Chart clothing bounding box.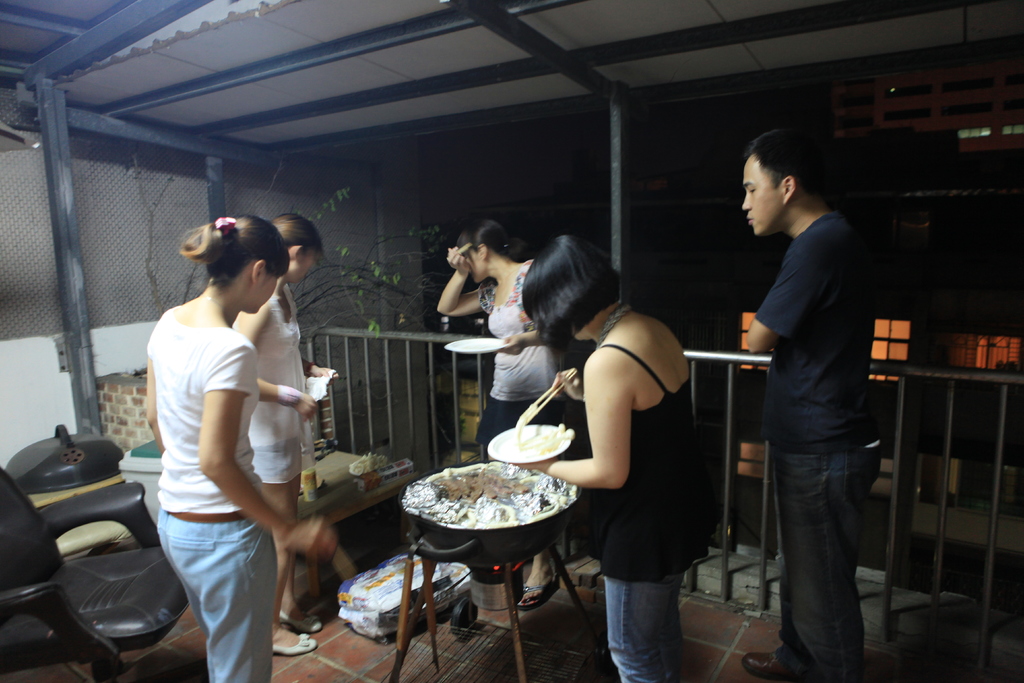
Charted: [243, 280, 314, 483].
